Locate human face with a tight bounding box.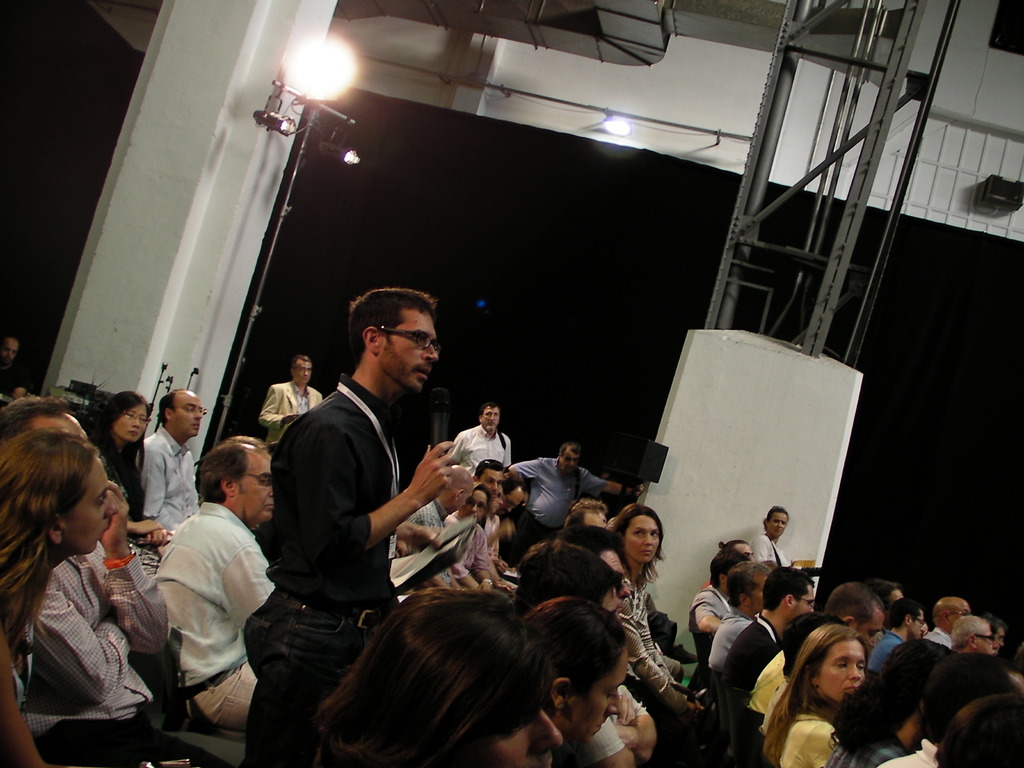
detection(481, 408, 499, 431).
